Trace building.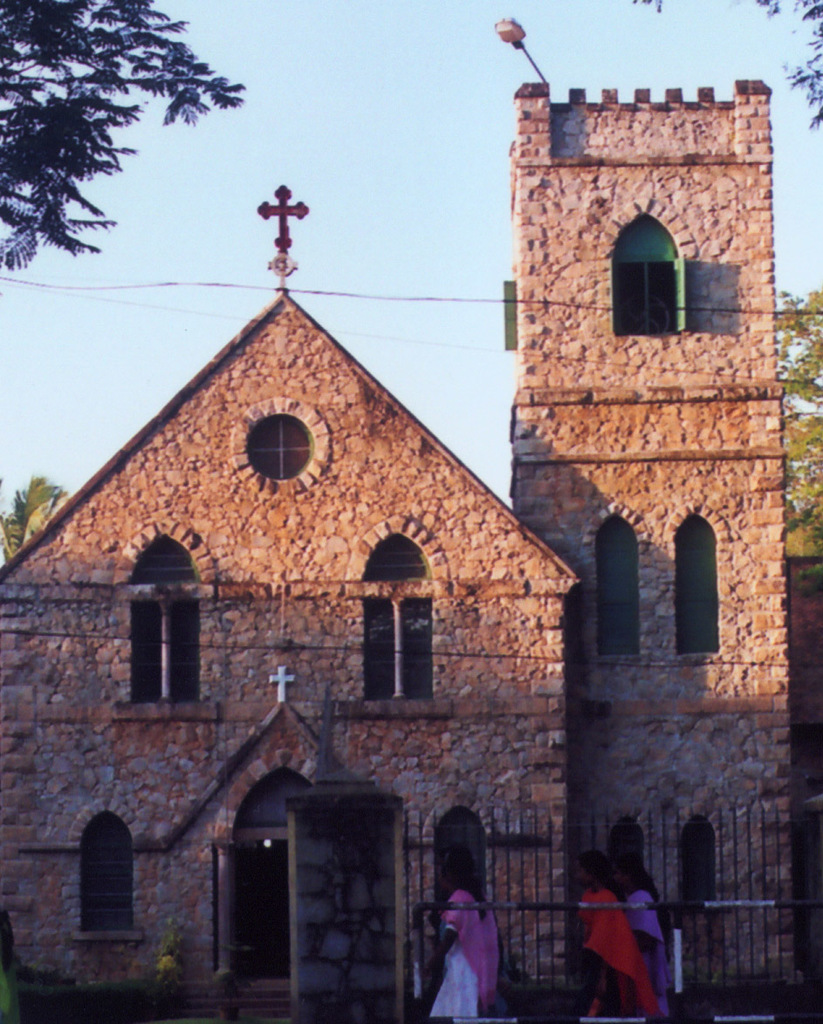
Traced to detection(0, 79, 822, 1014).
